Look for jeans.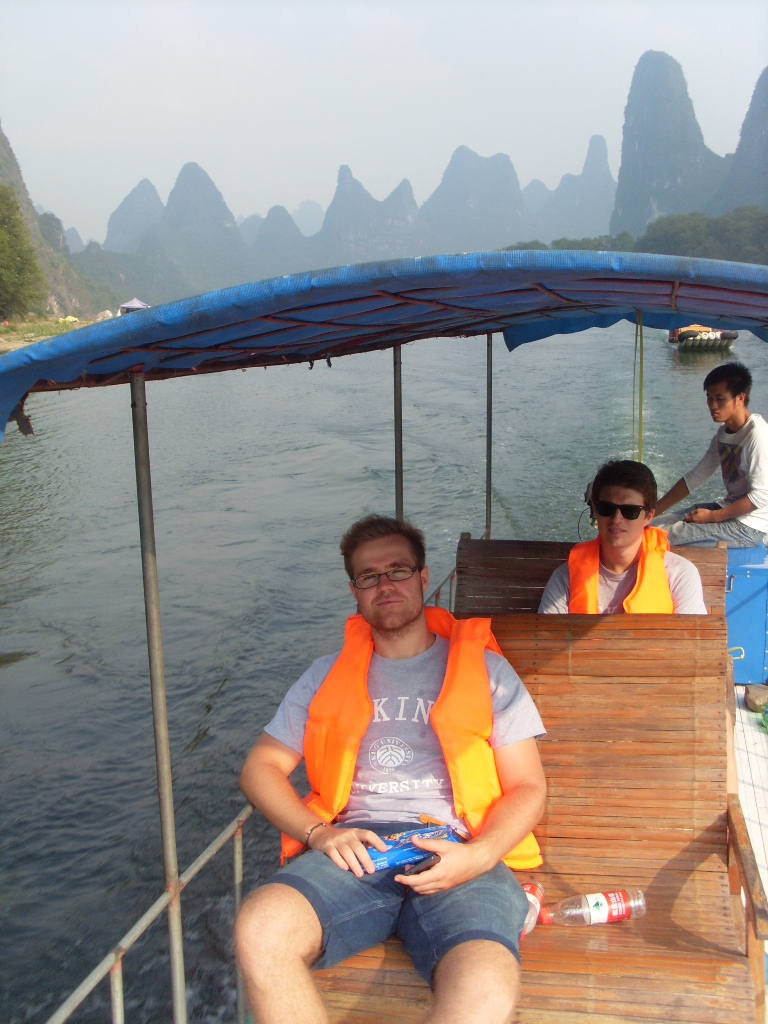
Found: bbox=[292, 811, 533, 964].
